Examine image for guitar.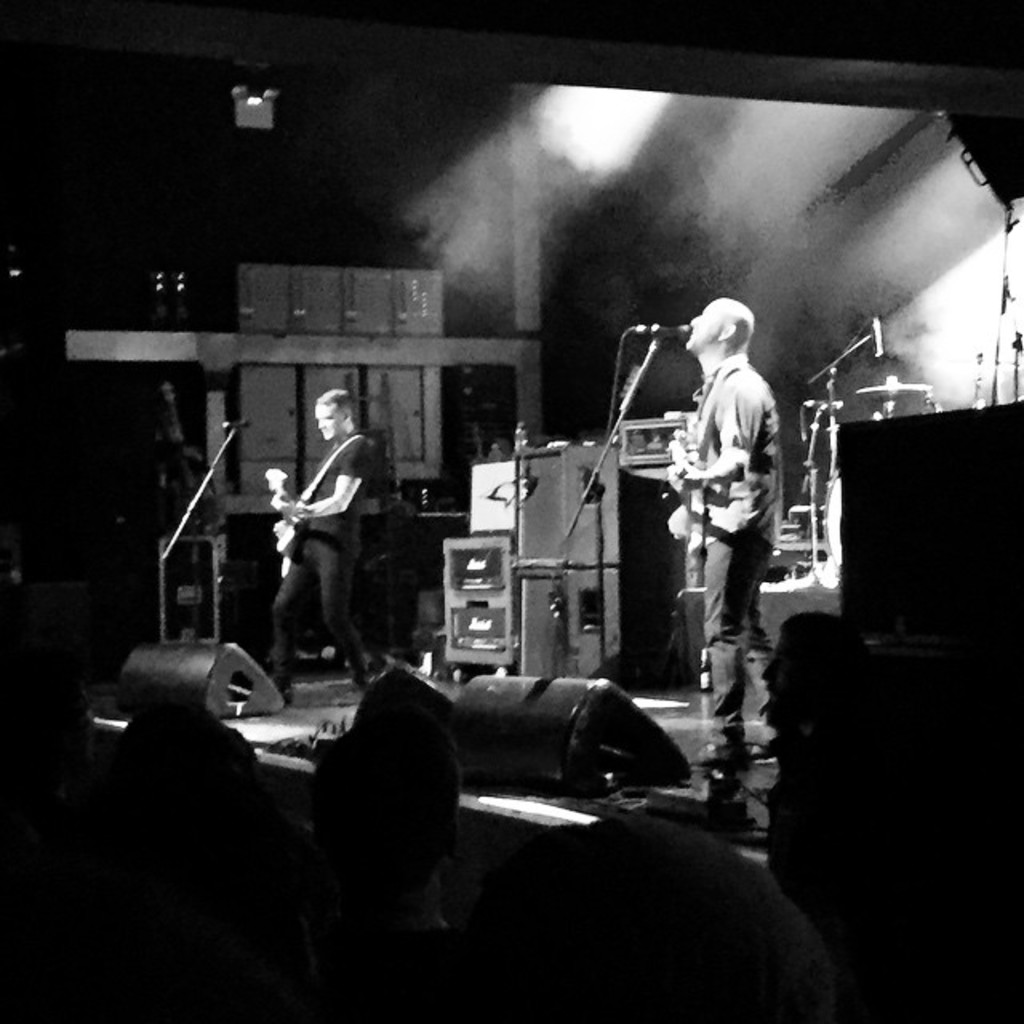
Examination result: x1=654, y1=430, x2=707, y2=626.
